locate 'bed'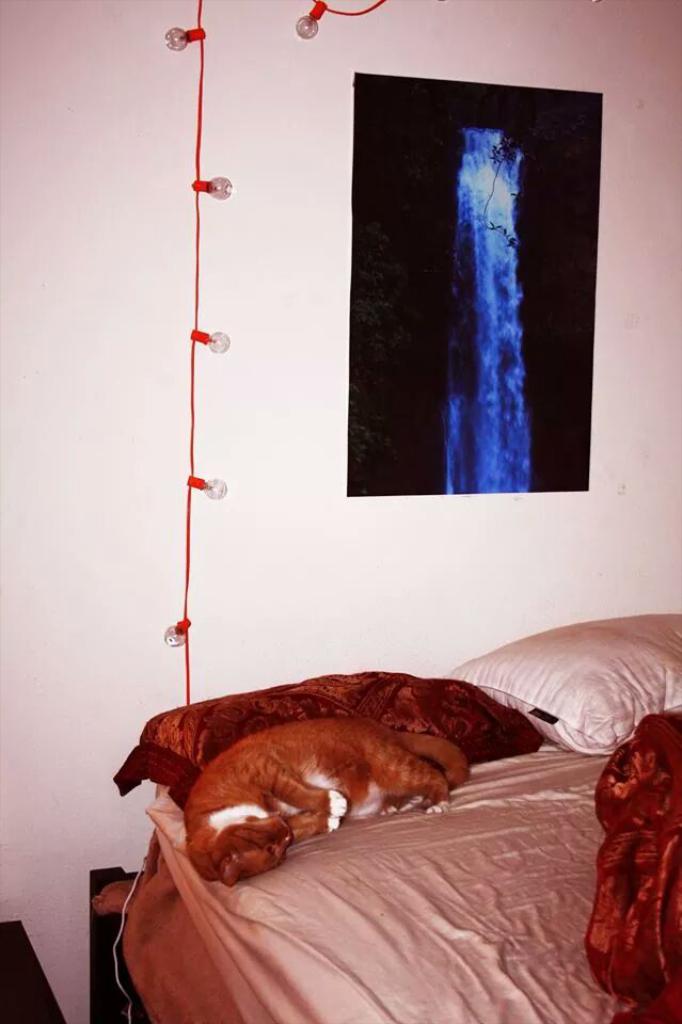
<box>104,606,681,1023</box>
